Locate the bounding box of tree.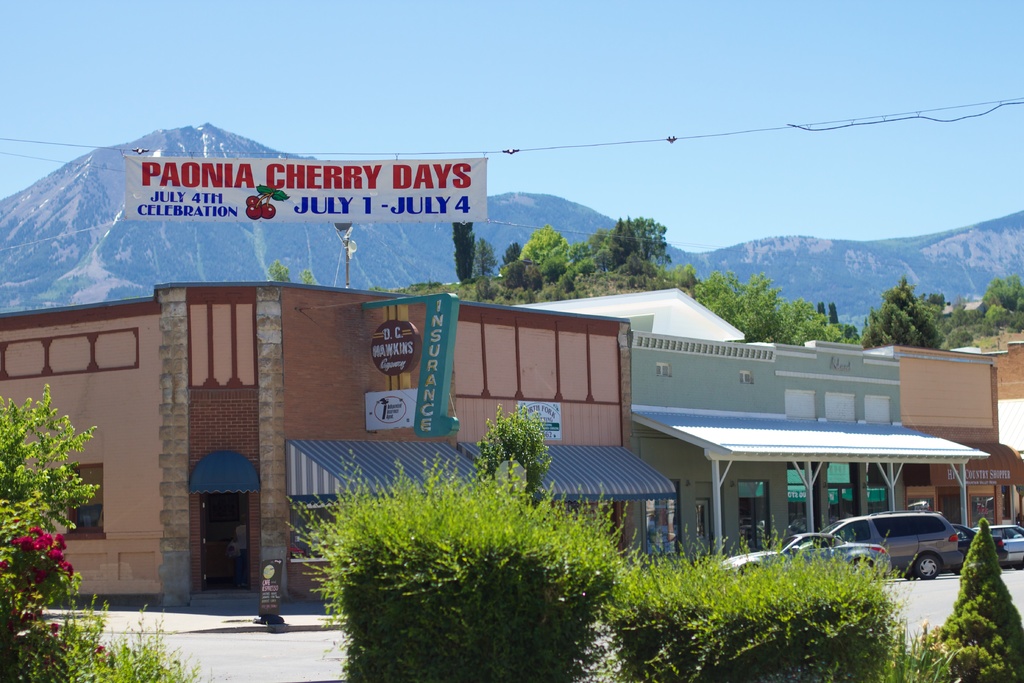
Bounding box: detection(856, 277, 952, 349).
